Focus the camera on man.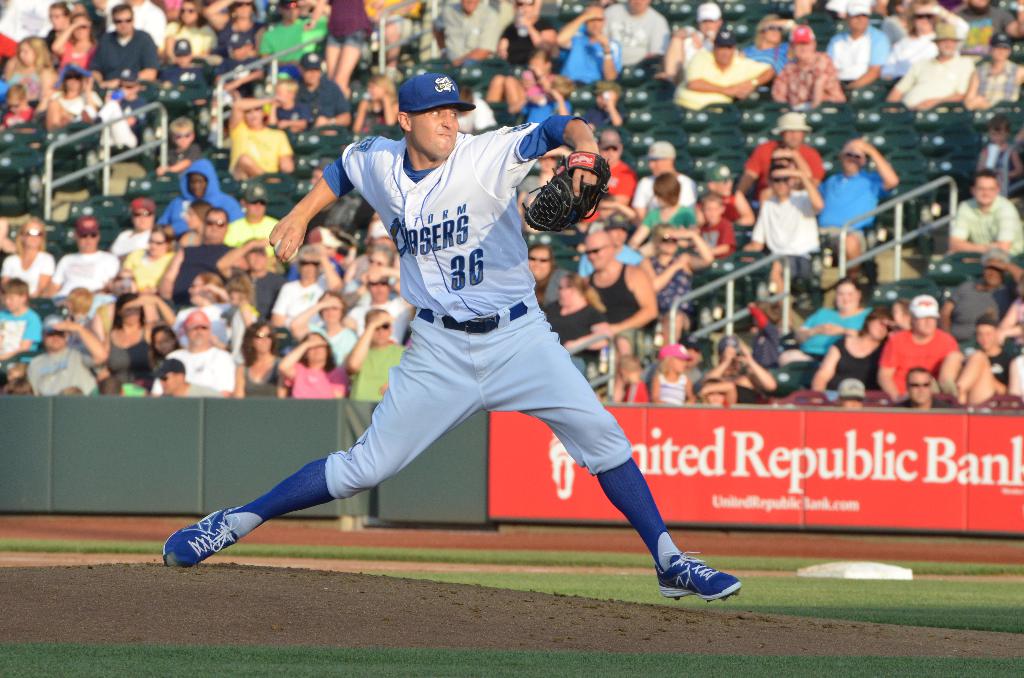
Focus region: 158,69,745,613.
